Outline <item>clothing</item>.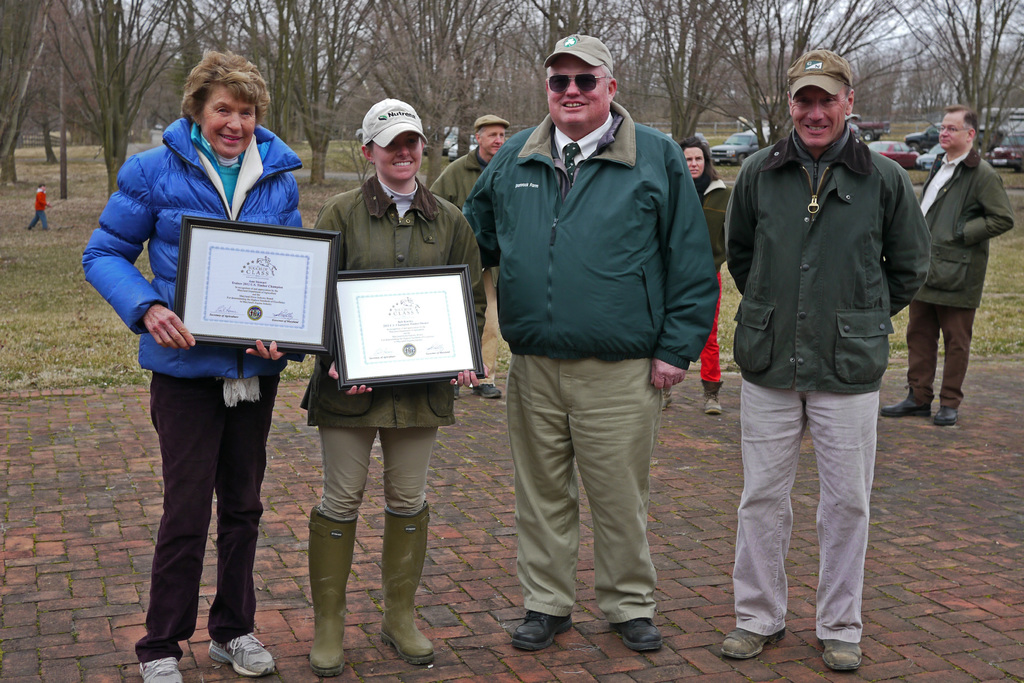
Outline: bbox(913, 147, 1015, 309).
